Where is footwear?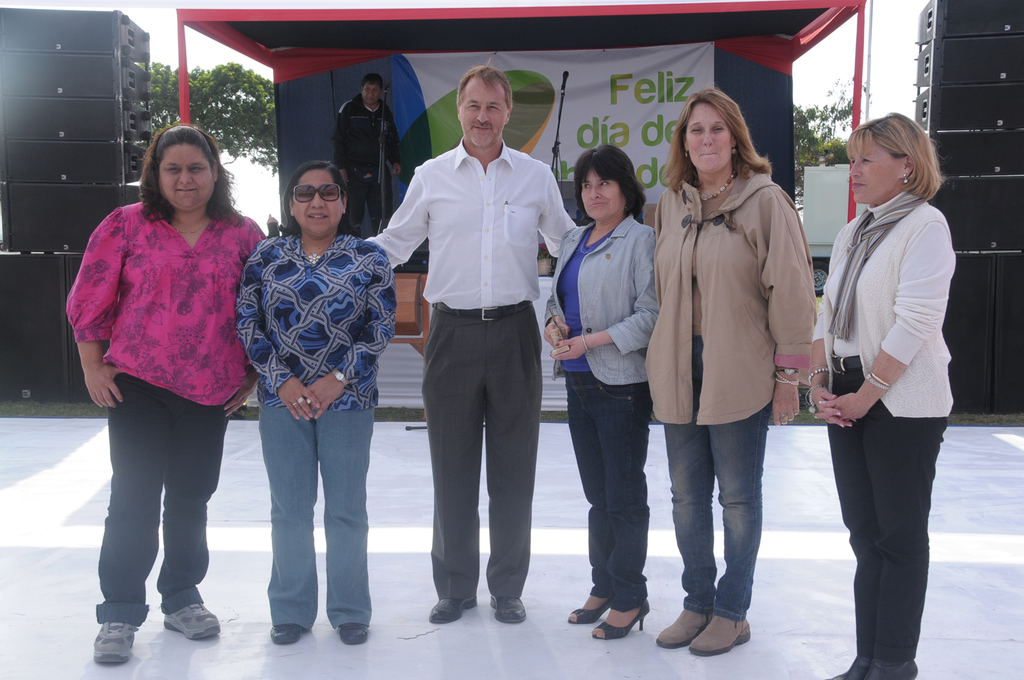
<box>336,620,370,644</box>.
